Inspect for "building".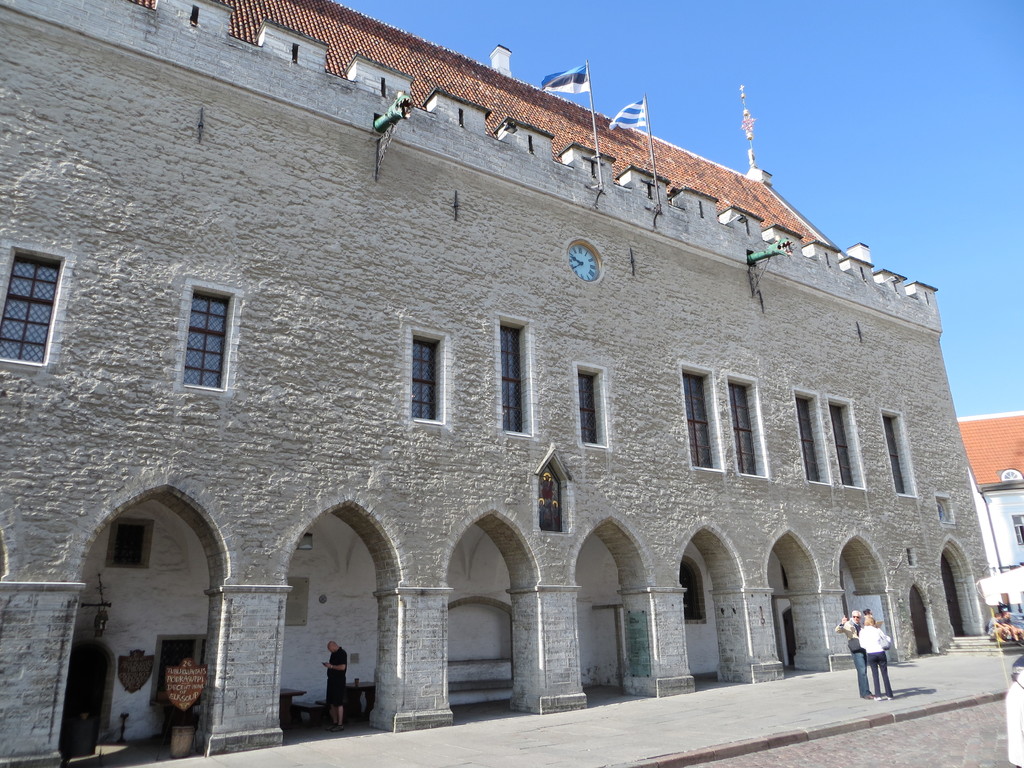
Inspection: region(961, 413, 1023, 613).
